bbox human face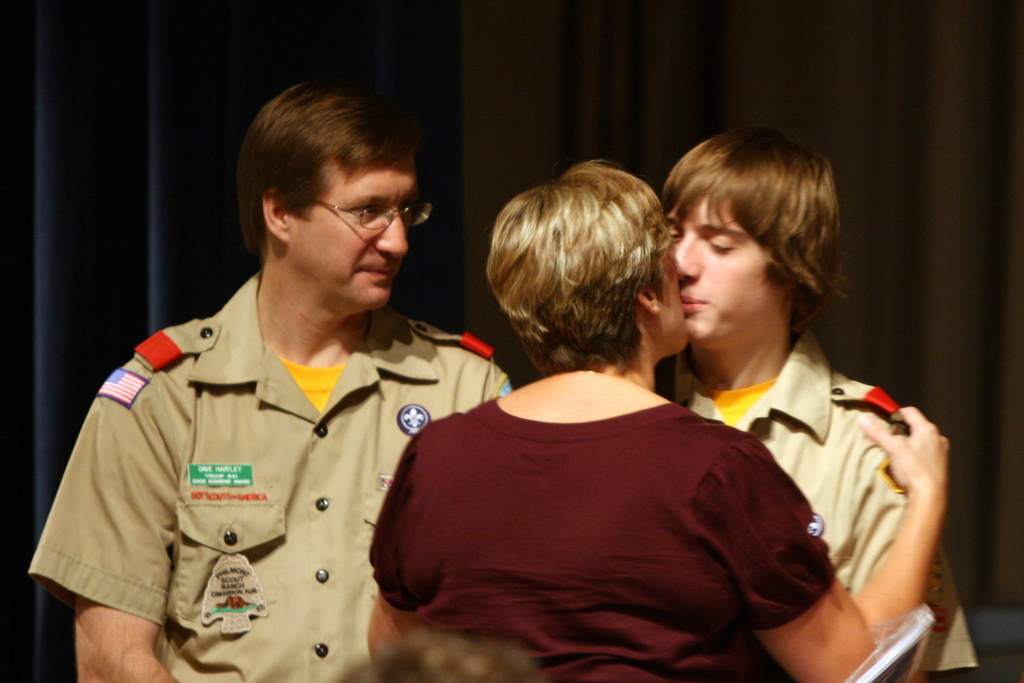
<region>289, 156, 420, 311</region>
